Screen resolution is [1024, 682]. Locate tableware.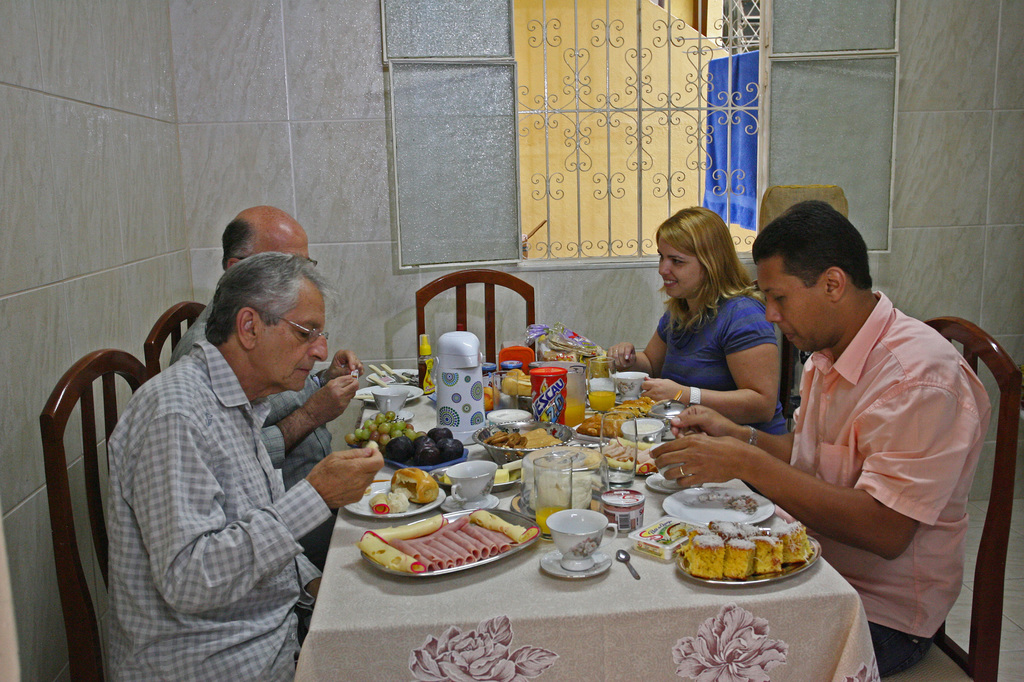
(514,443,602,519).
